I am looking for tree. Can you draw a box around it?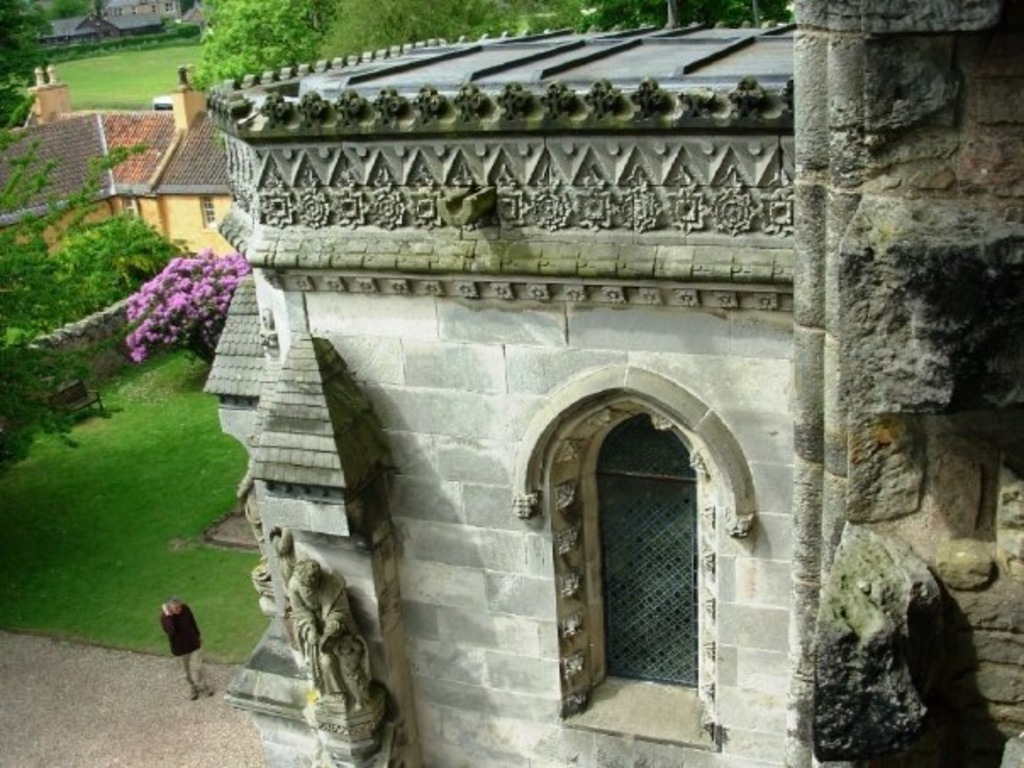
Sure, the bounding box is BBox(317, 0, 466, 49).
